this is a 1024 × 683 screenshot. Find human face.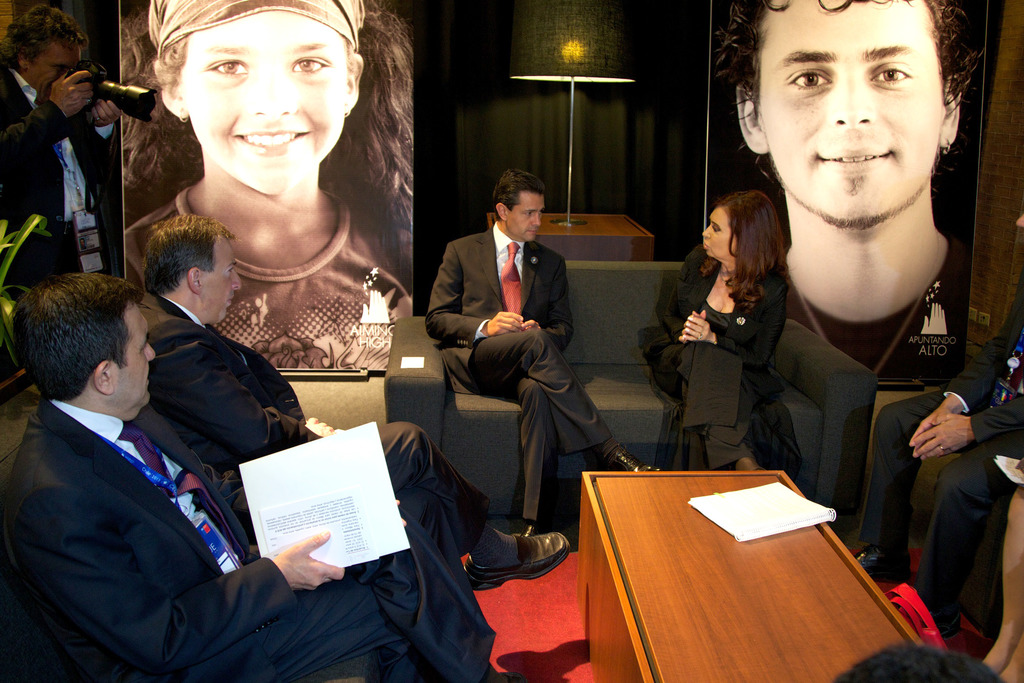
Bounding box: [31, 51, 80, 99].
